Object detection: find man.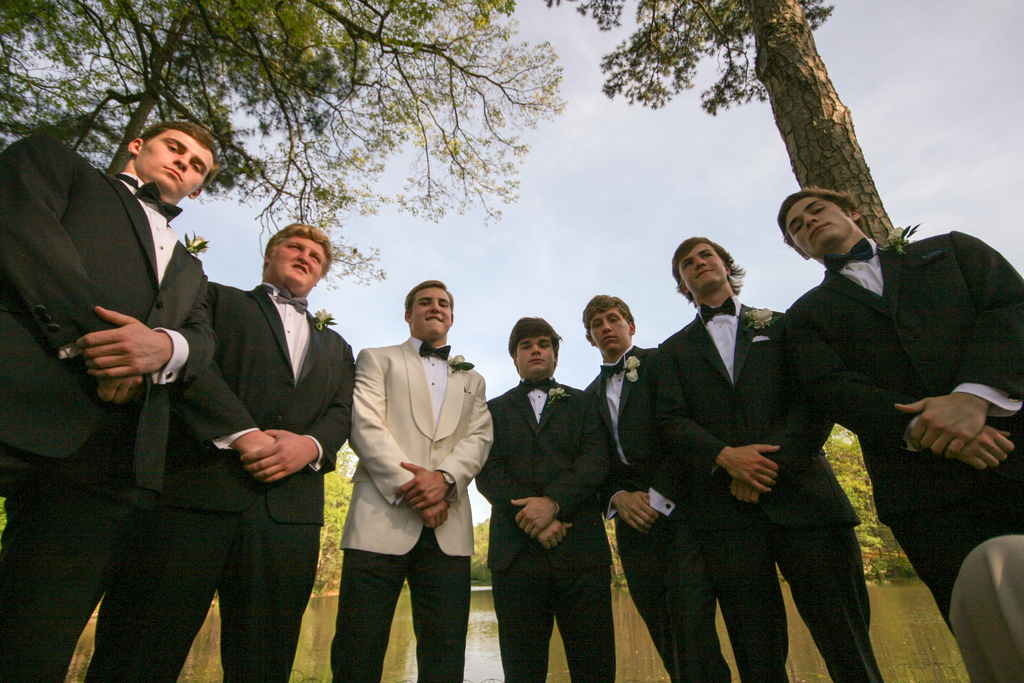
(left=84, top=218, right=356, bottom=682).
